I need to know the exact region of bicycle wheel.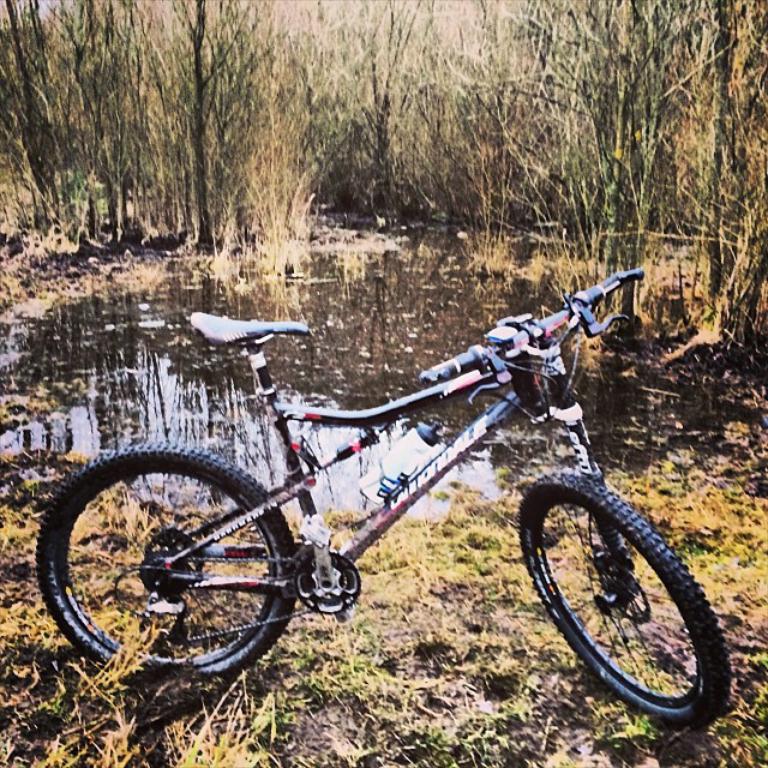
Region: (x1=518, y1=470, x2=732, y2=725).
